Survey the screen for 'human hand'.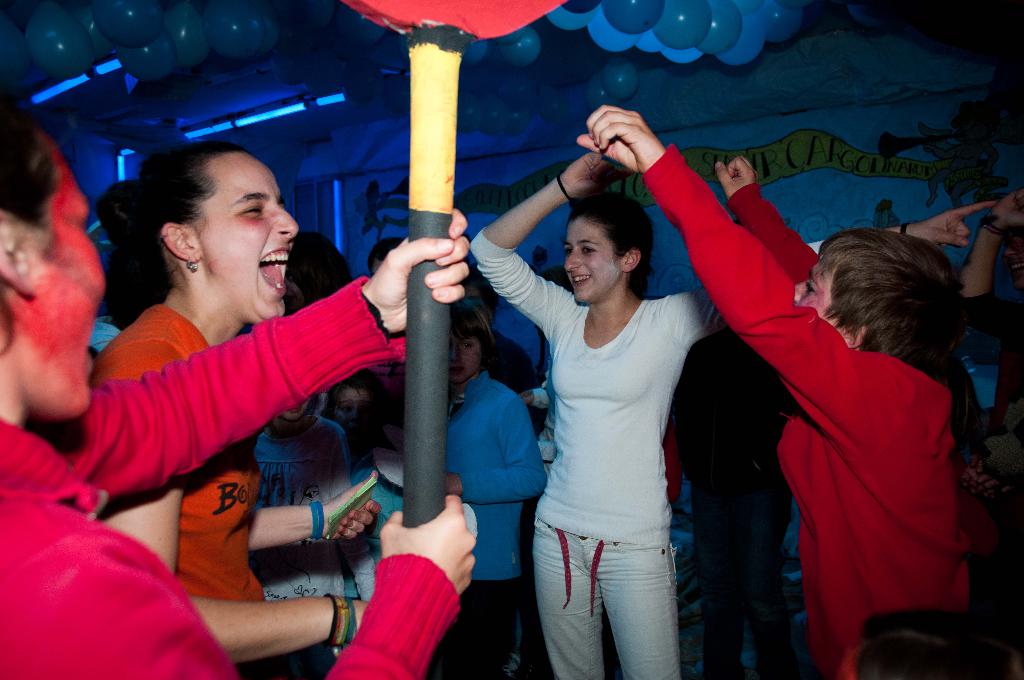
Survey found: locate(911, 198, 996, 249).
